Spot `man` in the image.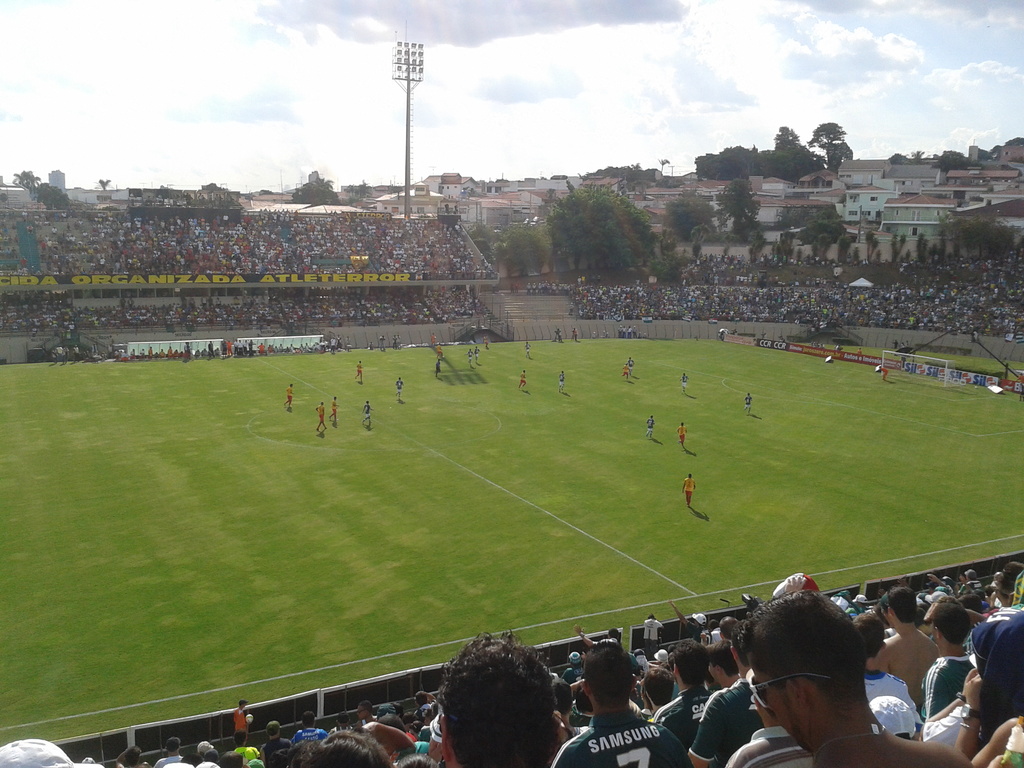
`man` found at <region>628, 356, 635, 376</region>.
